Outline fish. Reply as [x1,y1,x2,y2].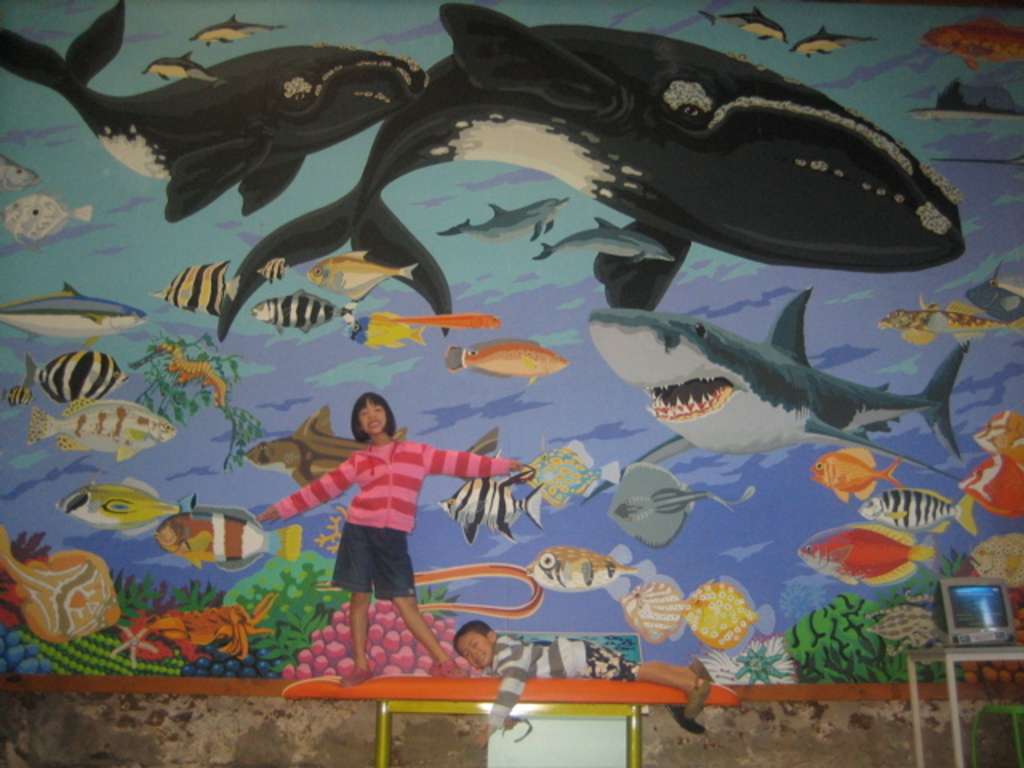
[579,280,946,459].
